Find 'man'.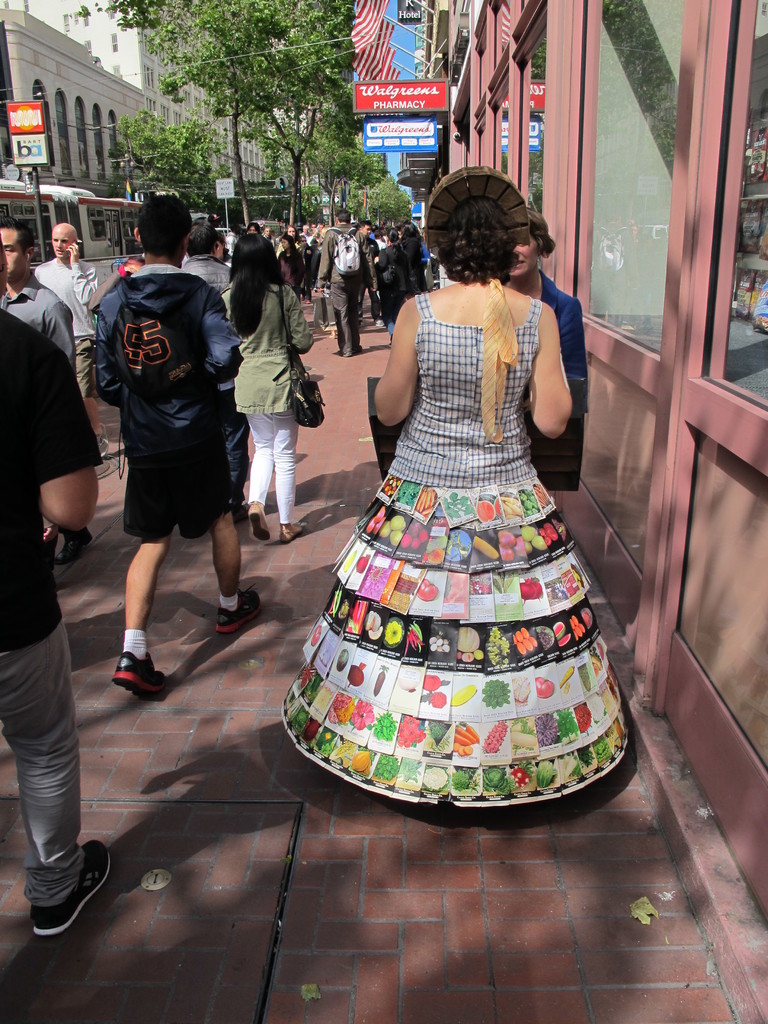
(244,220,260,234).
